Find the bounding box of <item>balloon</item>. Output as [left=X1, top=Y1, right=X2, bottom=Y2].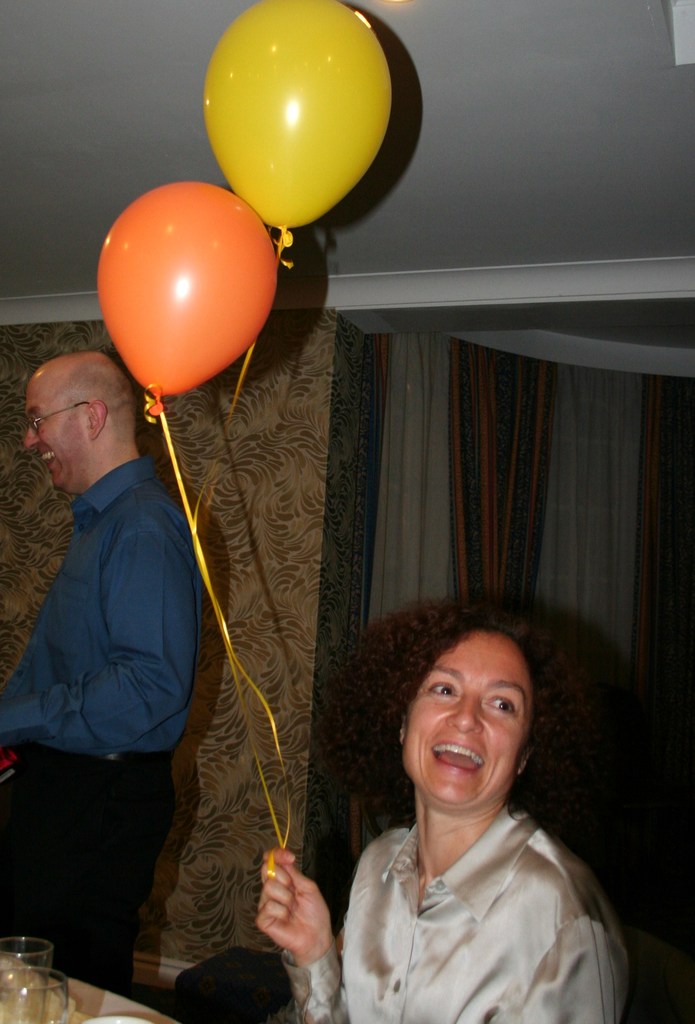
[left=97, top=175, right=284, bottom=413].
